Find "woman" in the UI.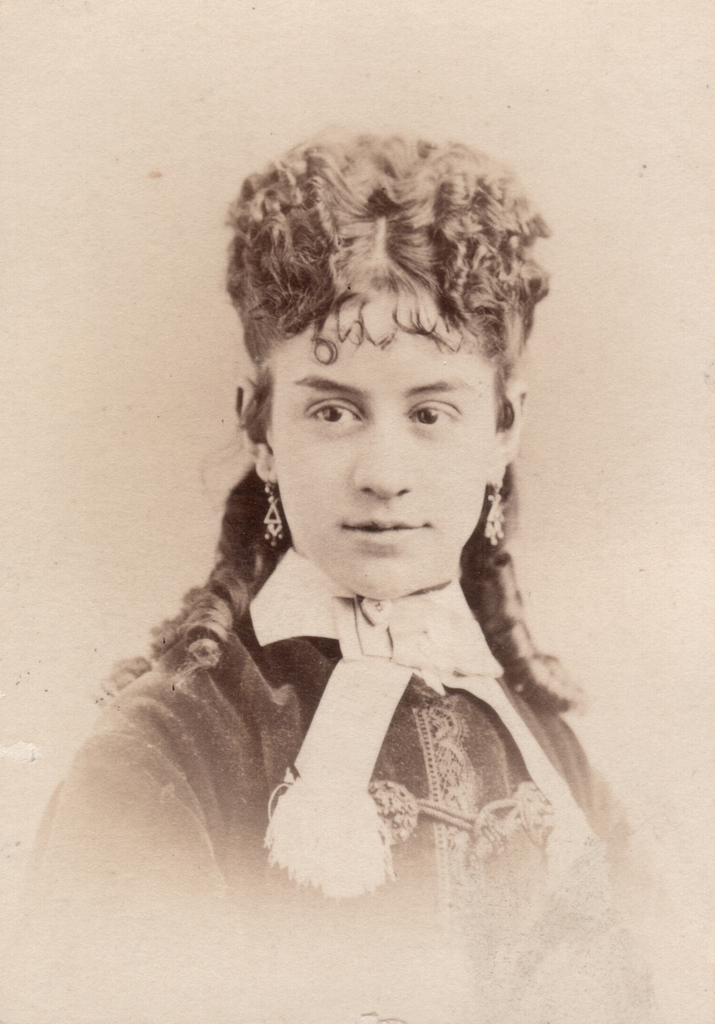
UI element at left=102, top=148, right=611, bottom=936.
